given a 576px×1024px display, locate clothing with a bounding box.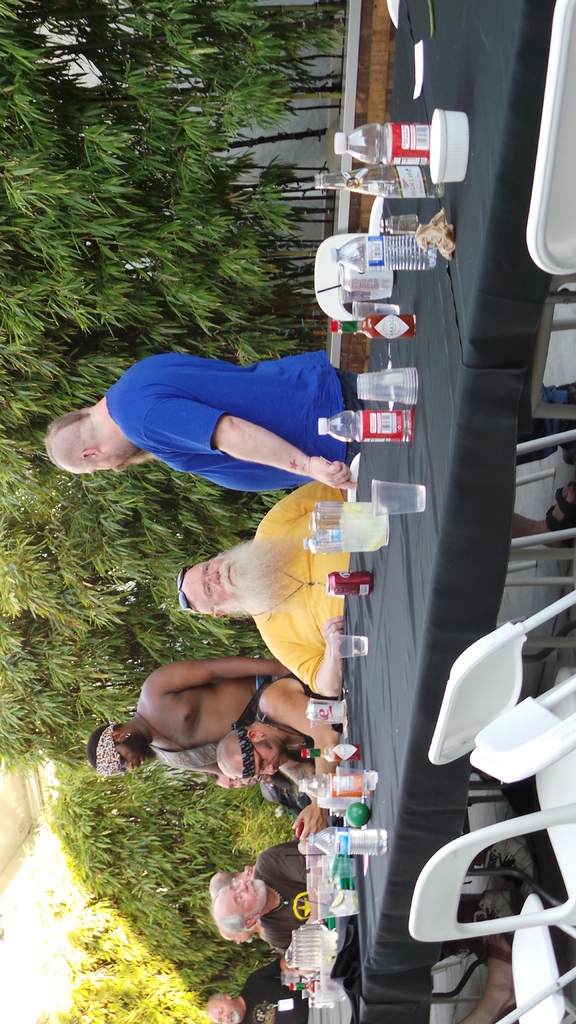
Located: 247 481 348 696.
